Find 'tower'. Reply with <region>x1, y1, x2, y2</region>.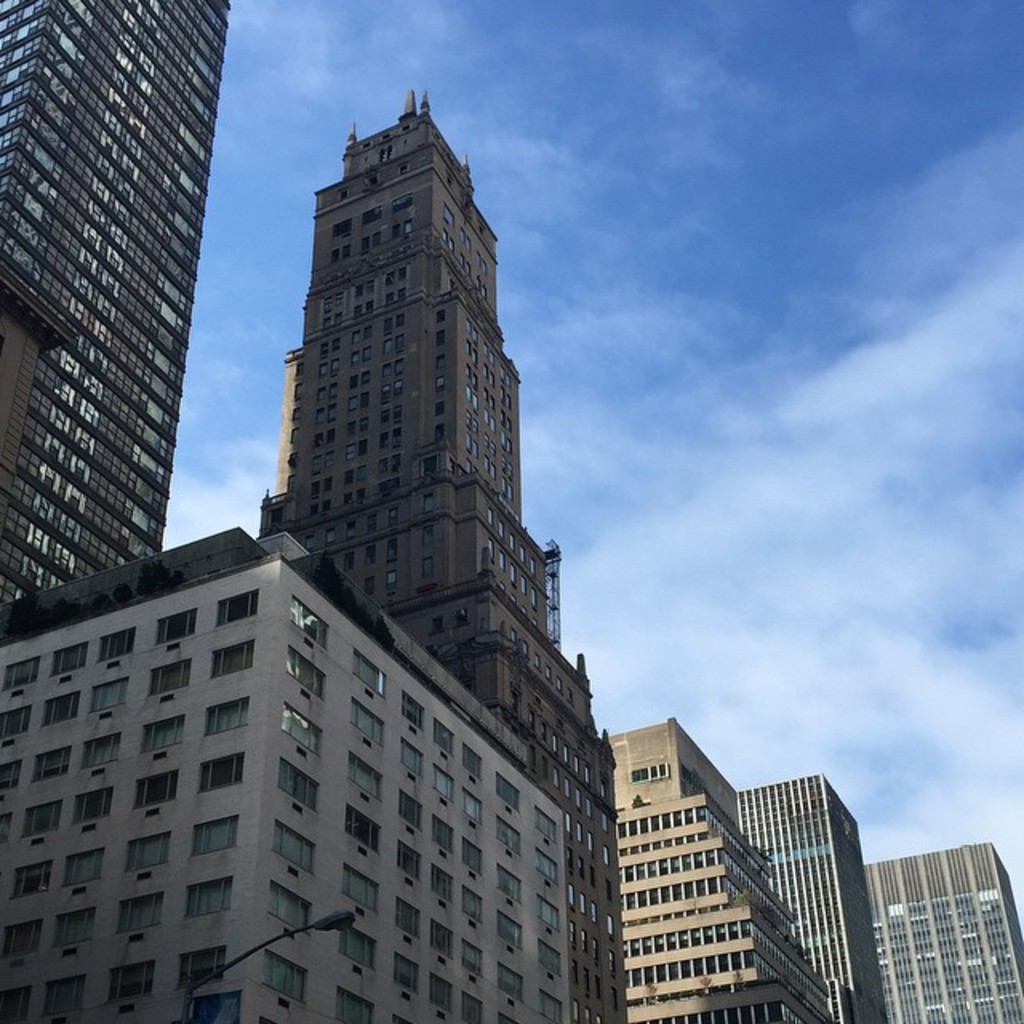
<region>605, 717, 835, 1022</region>.
